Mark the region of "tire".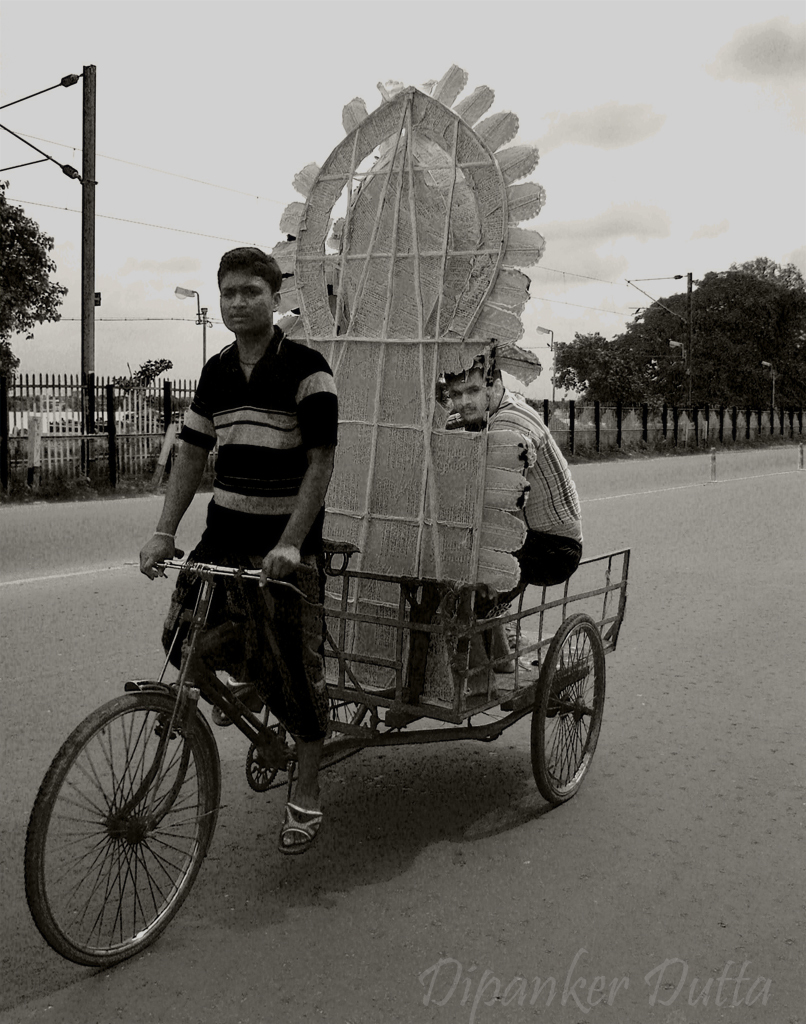
Region: 43 691 215 979.
